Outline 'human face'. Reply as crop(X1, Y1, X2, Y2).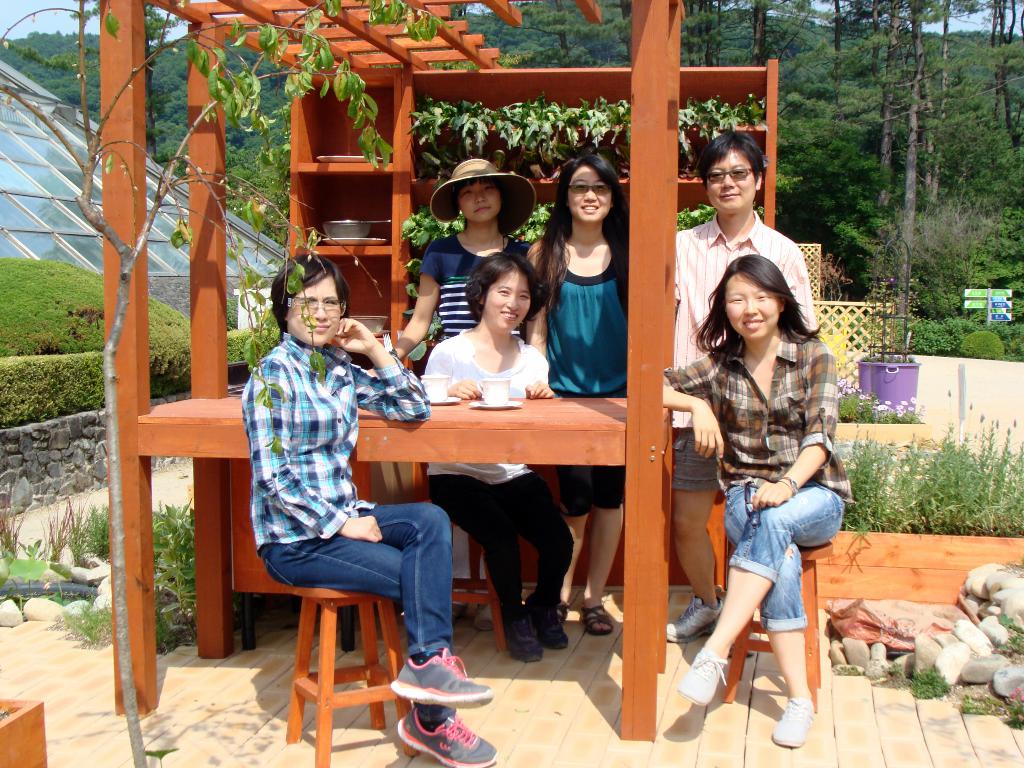
crop(456, 181, 504, 223).
